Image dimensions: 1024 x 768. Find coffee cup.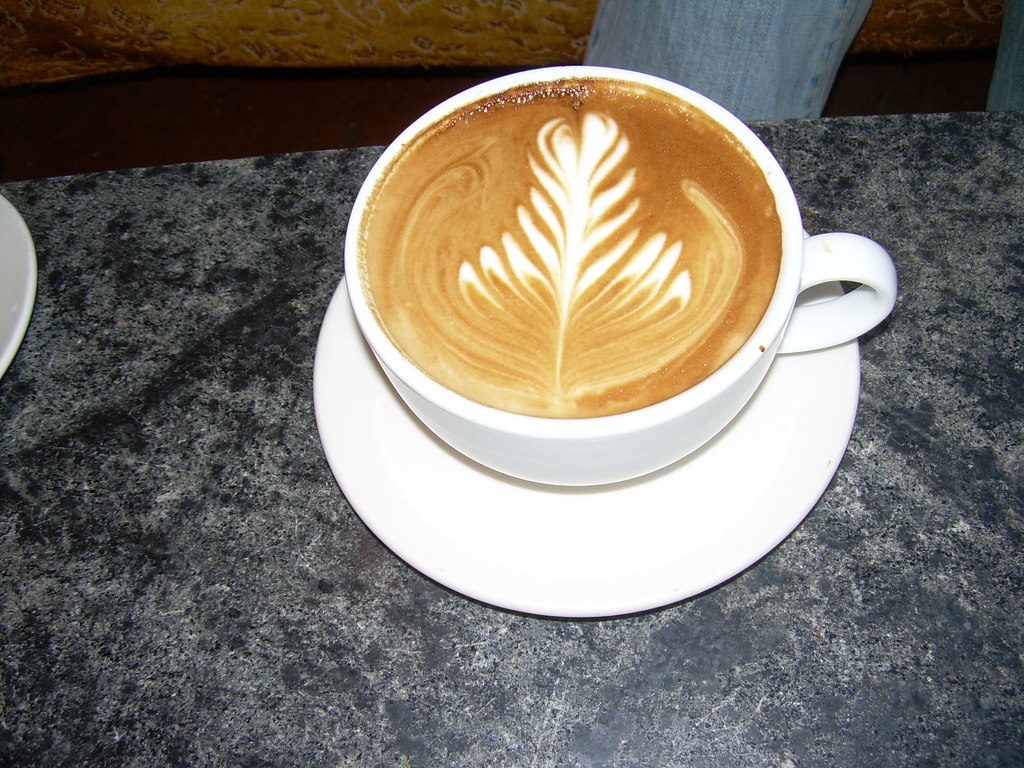
l=344, t=62, r=893, b=485.
